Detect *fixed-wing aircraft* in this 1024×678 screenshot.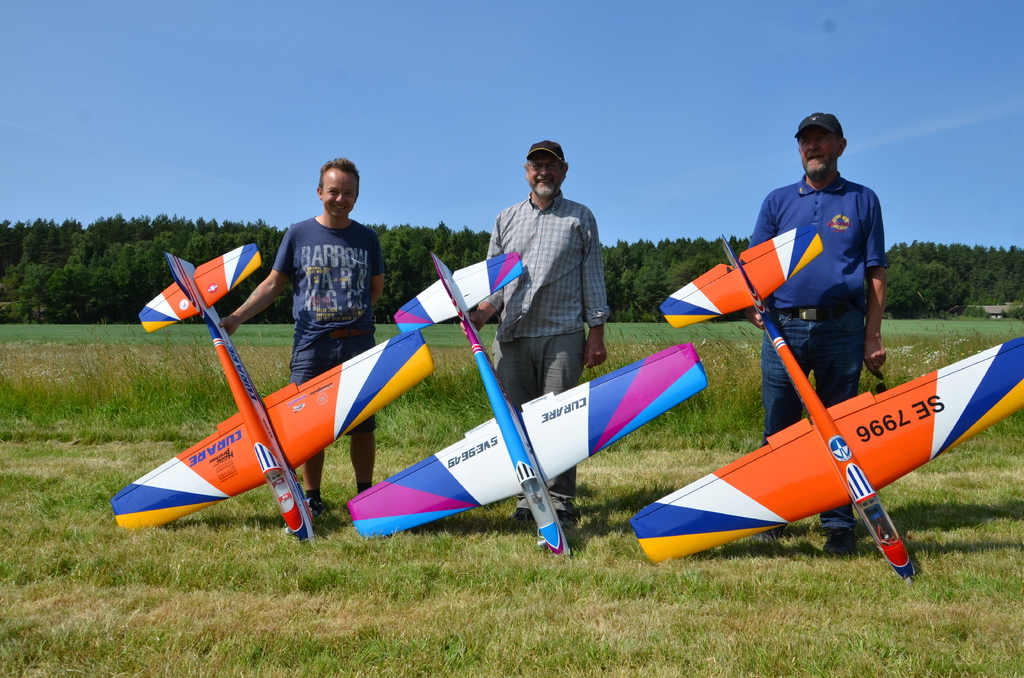
Detection: BBox(339, 244, 710, 561).
